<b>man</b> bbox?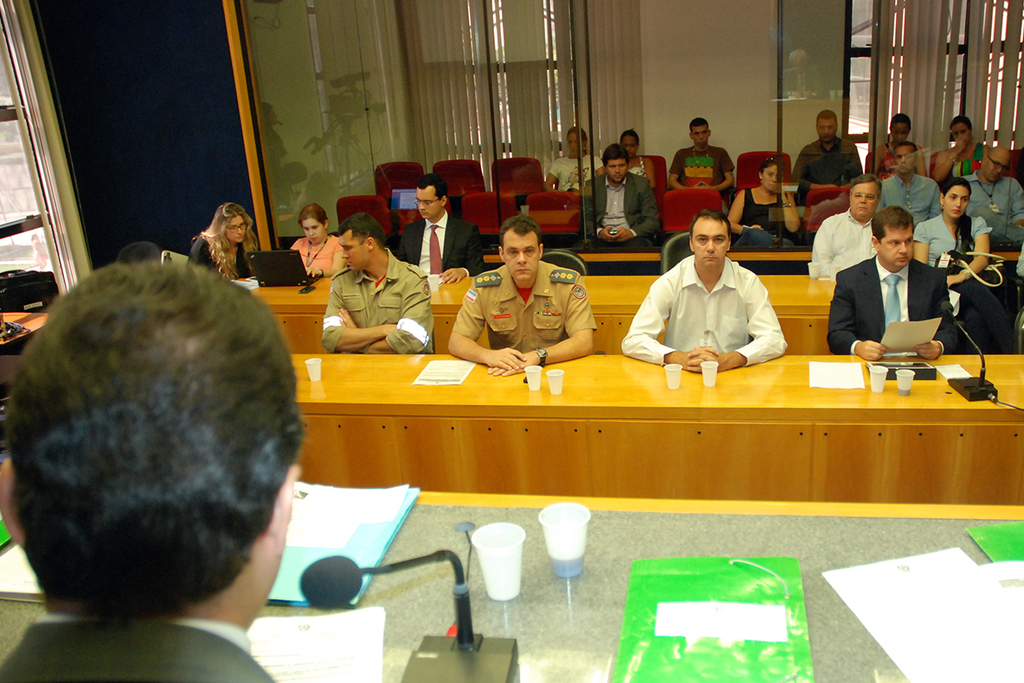
805 172 881 280
